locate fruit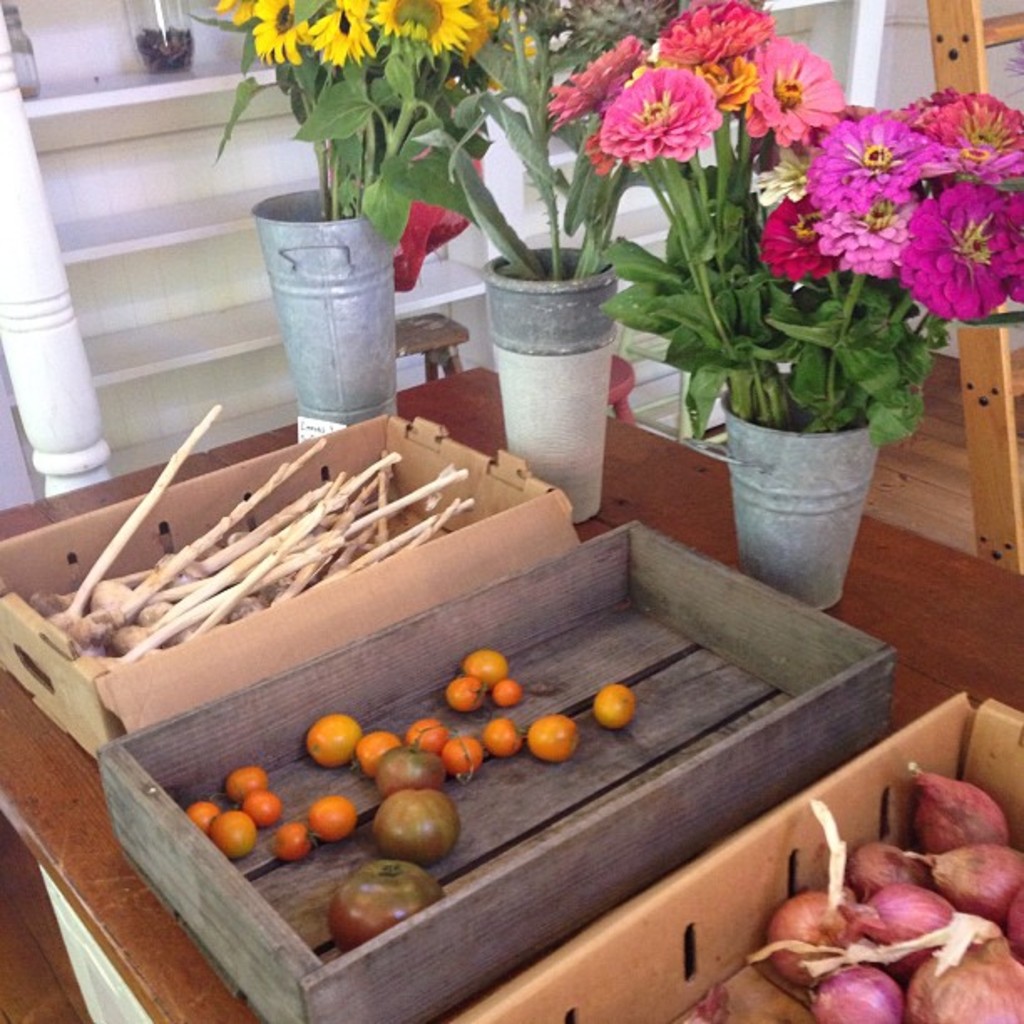
crop(592, 684, 637, 728)
